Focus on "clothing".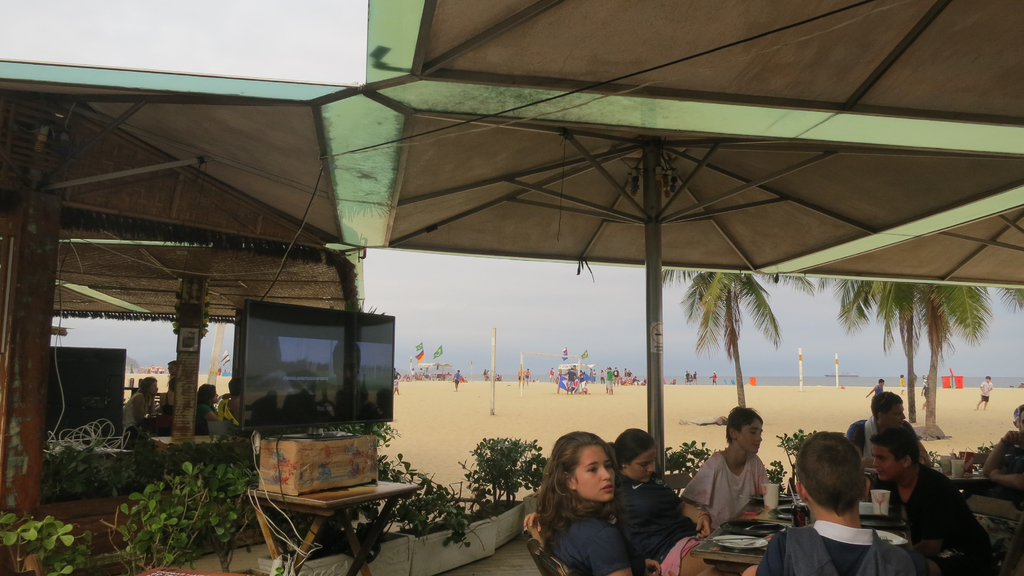
Focused at [710, 373, 717, 381].
